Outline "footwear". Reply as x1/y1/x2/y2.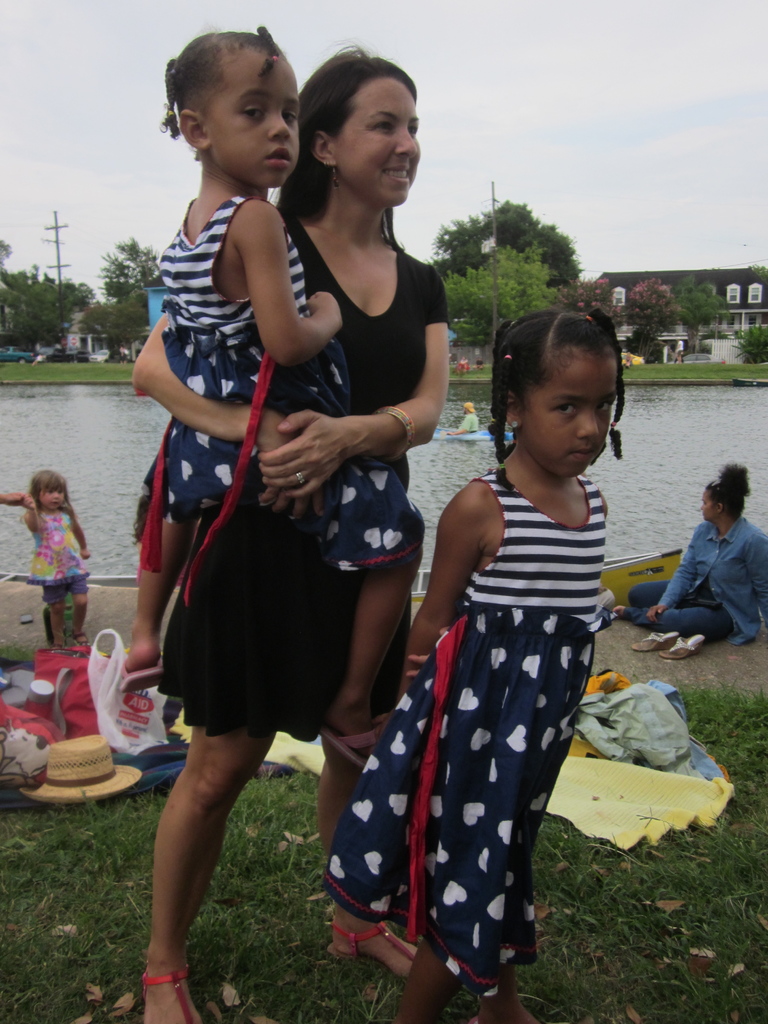
134/961/206/1023.
